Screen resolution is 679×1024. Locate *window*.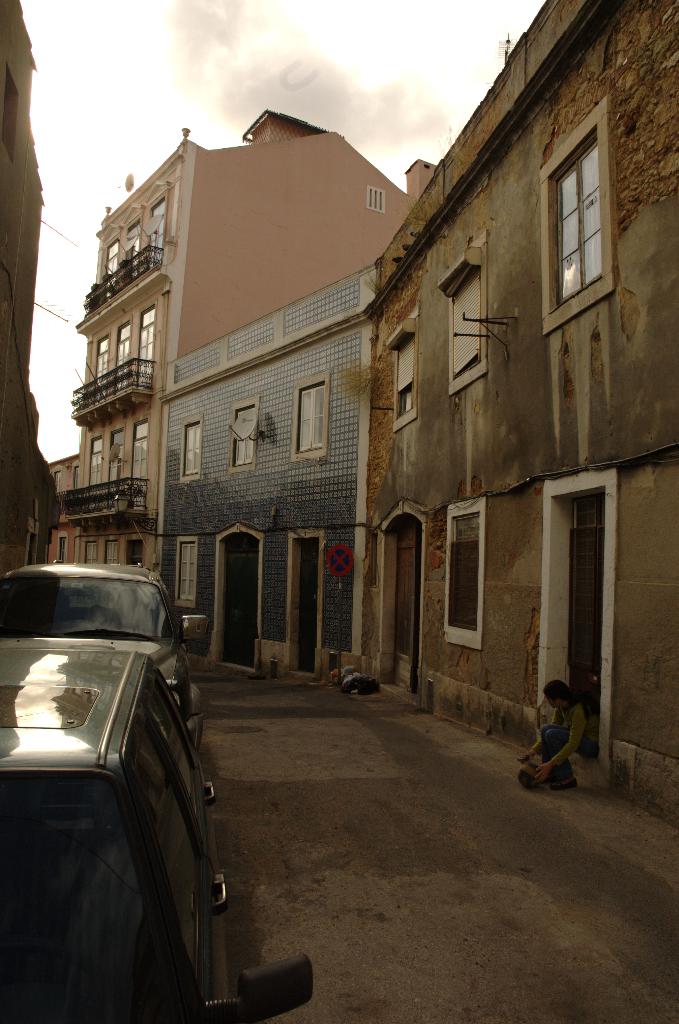
290:385:339:468.
